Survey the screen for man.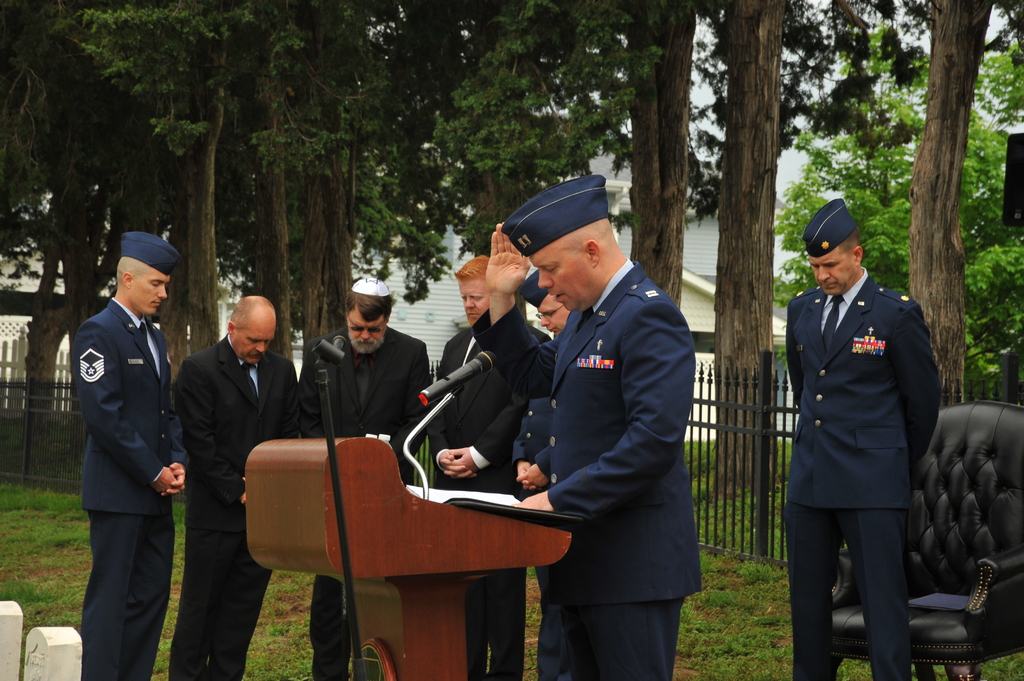
Survey found: 171/296/297/680.
